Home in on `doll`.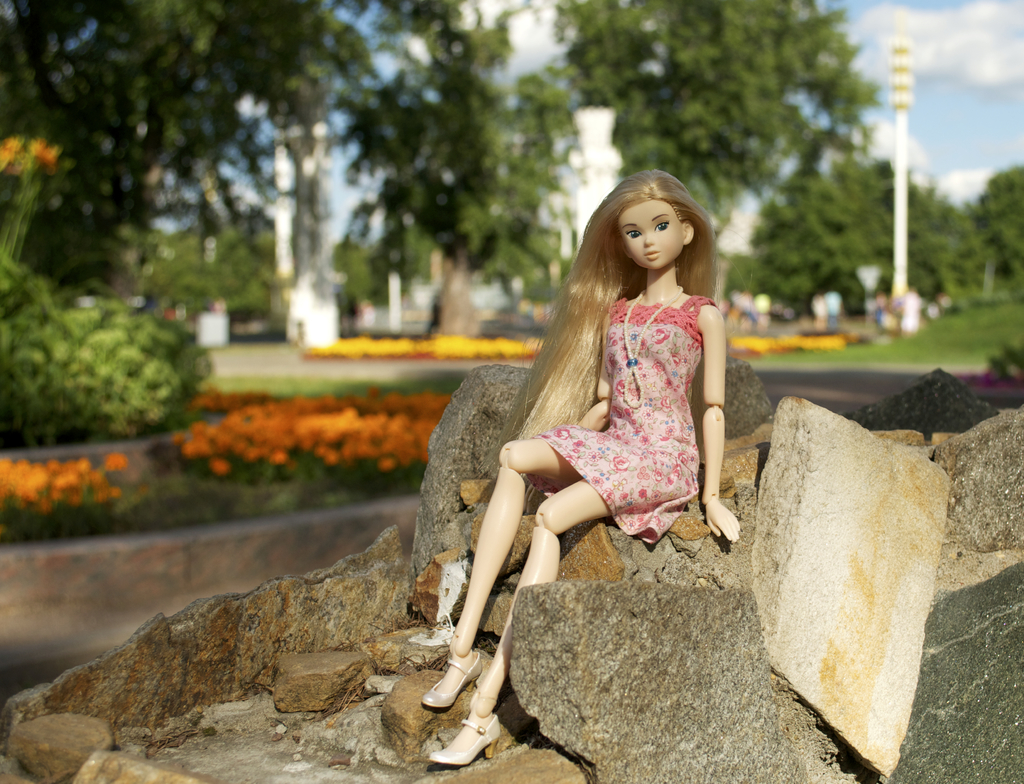
Homed in at pyautogui.locateOnScreen(450, 172, 751, 694).
